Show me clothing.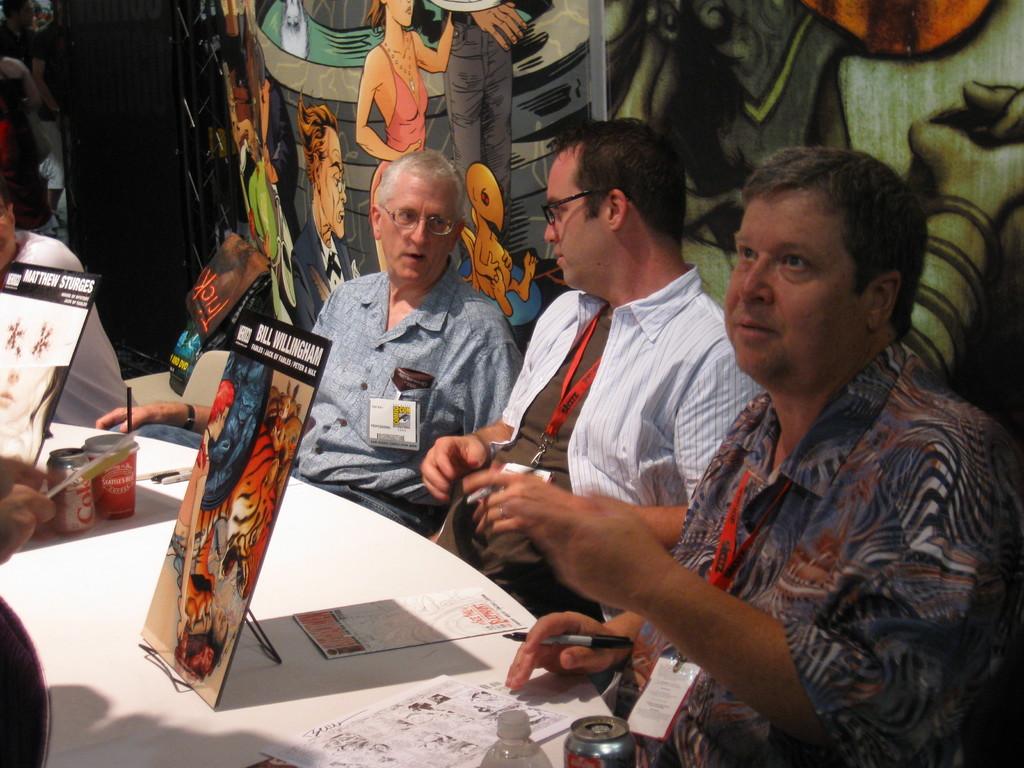
clothing is here: BBox(473, 219, 809, 703).
